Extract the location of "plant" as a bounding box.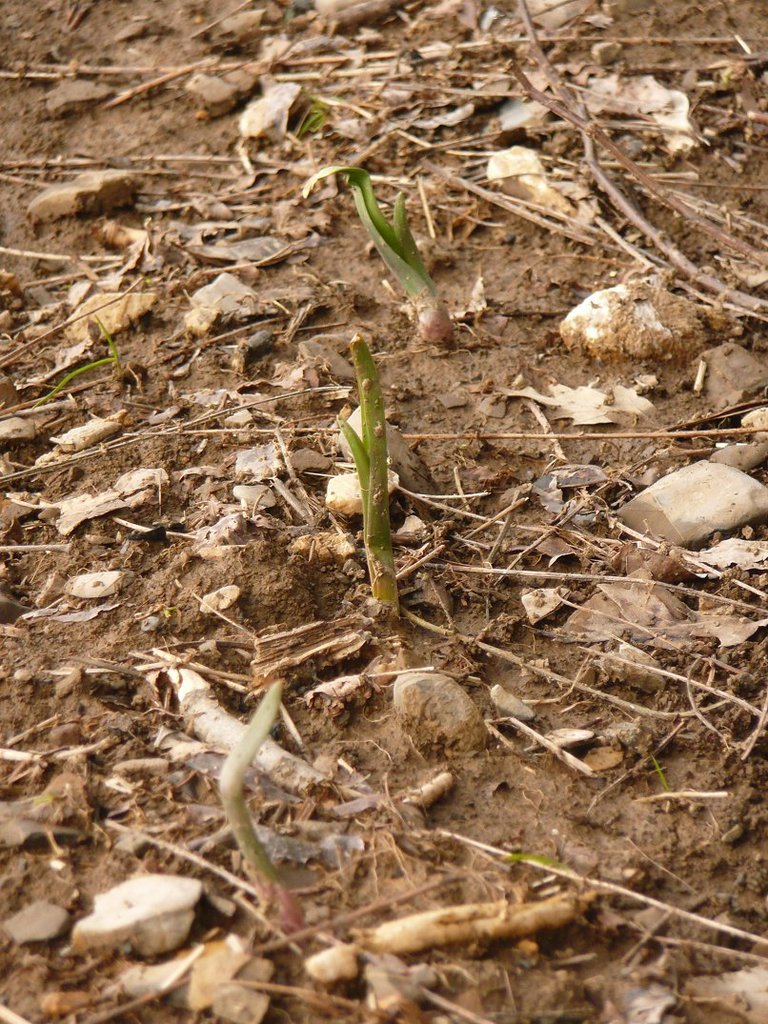
[293, 96, 333, 144].
